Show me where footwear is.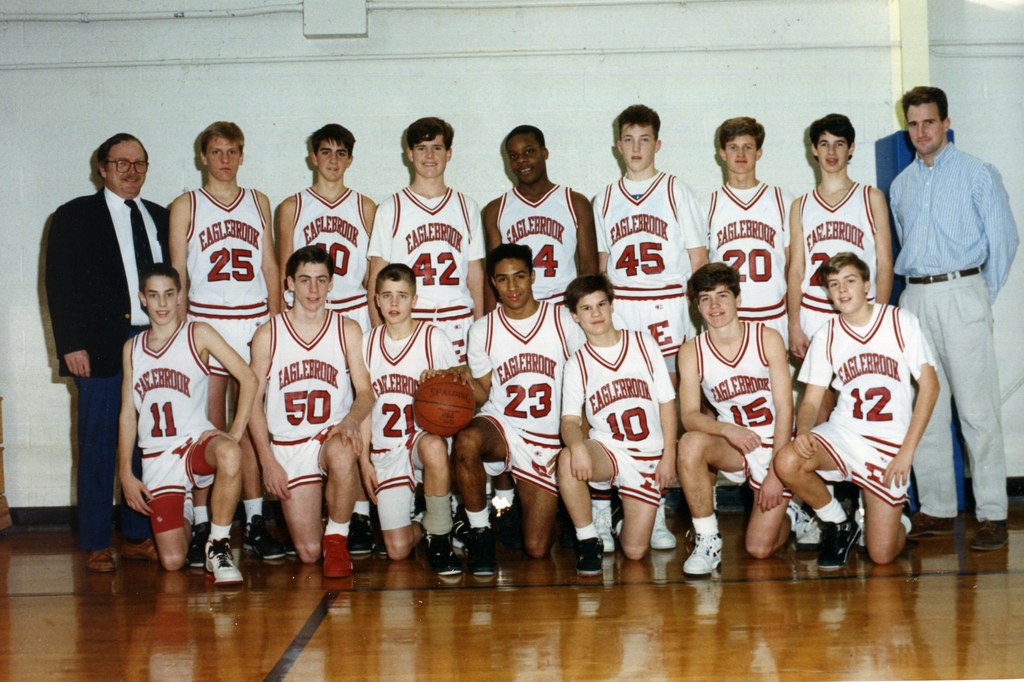
footwear is at bbox=[424, 528, 466, 578].
